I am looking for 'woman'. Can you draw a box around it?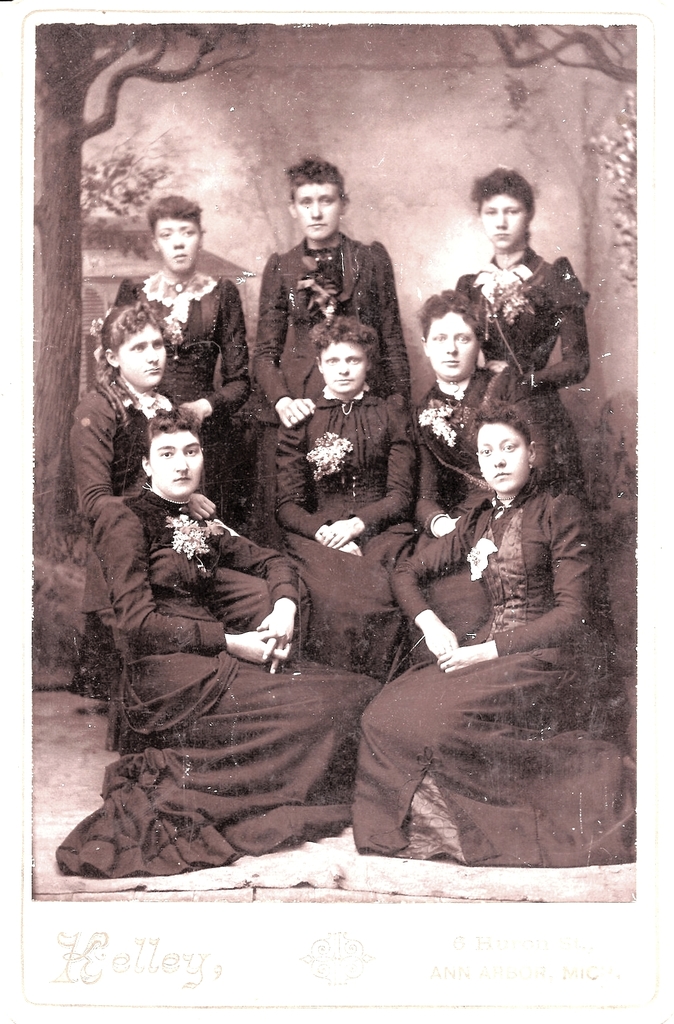
Sure, the bounding box is [68,298,220,701].
